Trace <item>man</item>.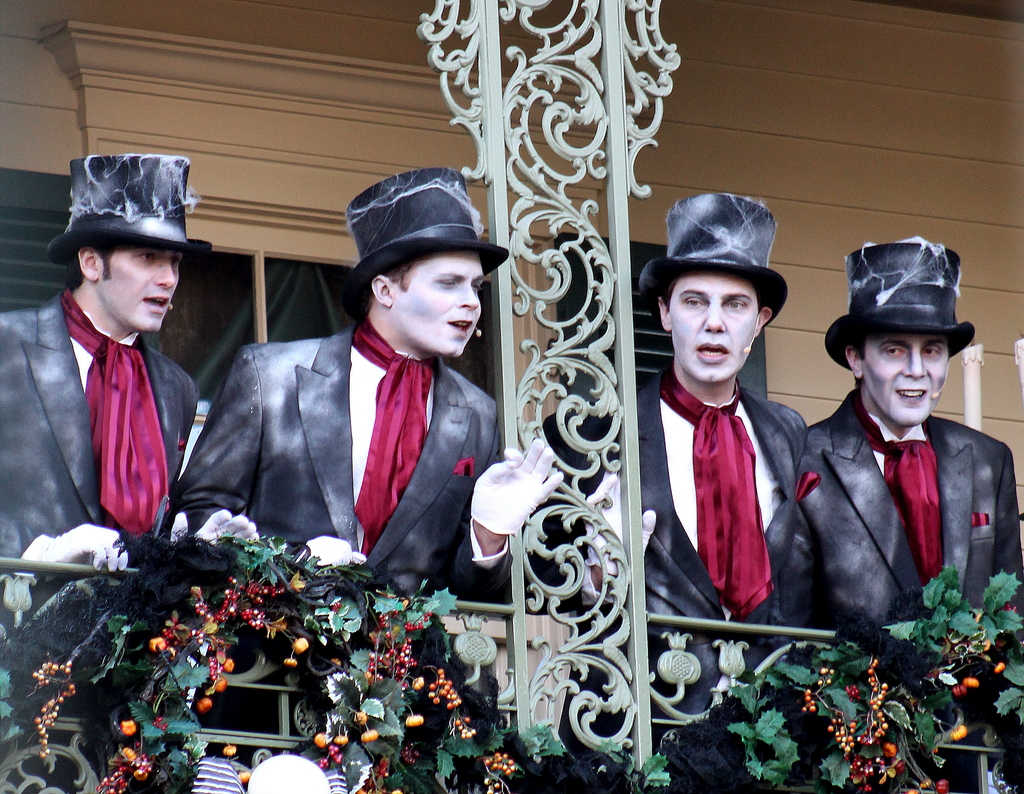
Traced to <box>809,238,1023,793</box>.
